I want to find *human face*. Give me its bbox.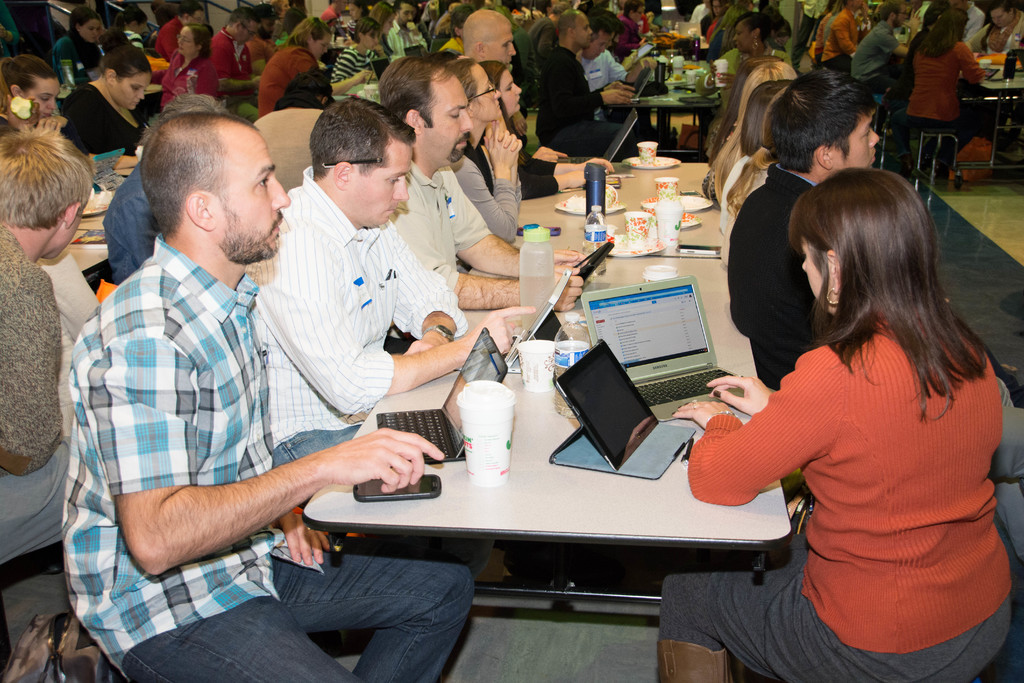
[205,133,292,260].
